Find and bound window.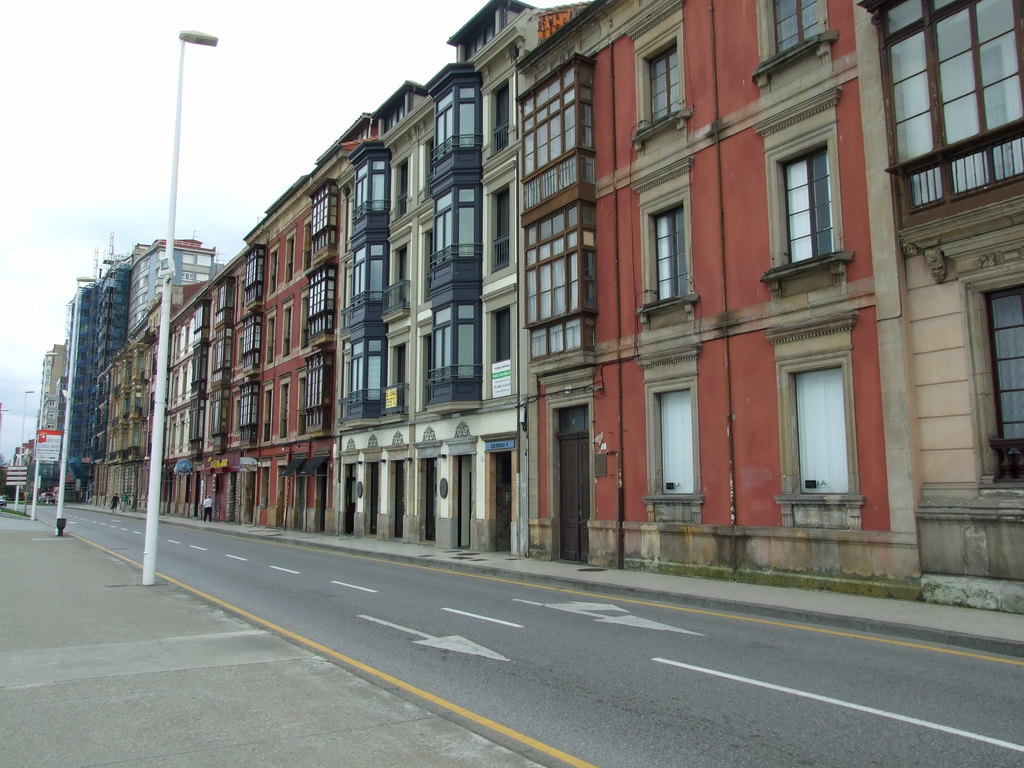
Bound: [516, 59, 596, 379].
